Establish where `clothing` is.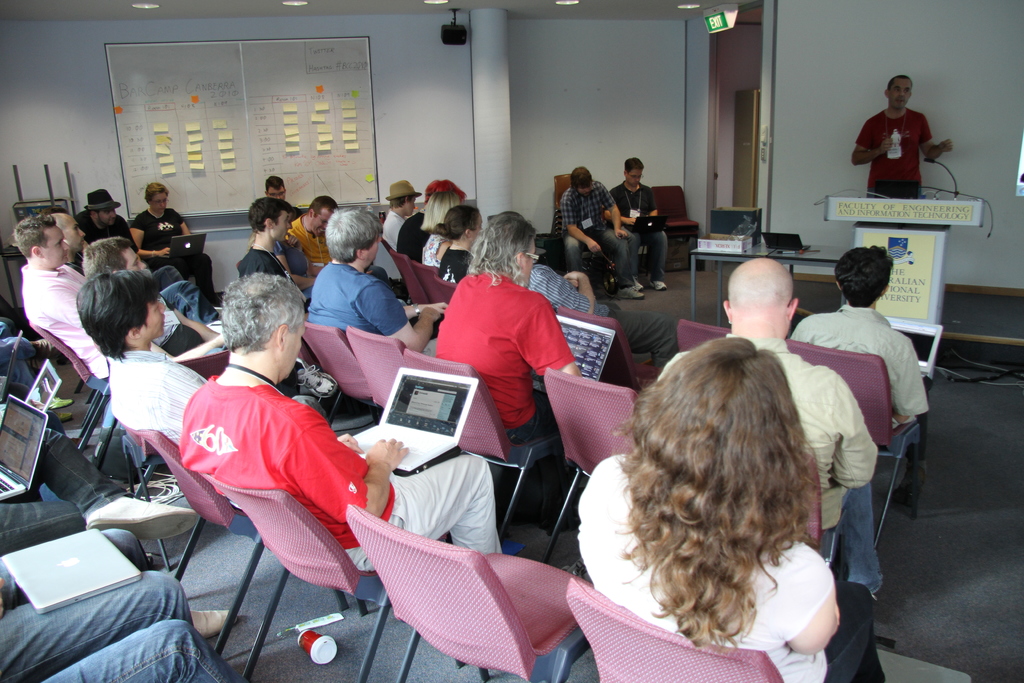
Established at [0, 563, 233, 682].
